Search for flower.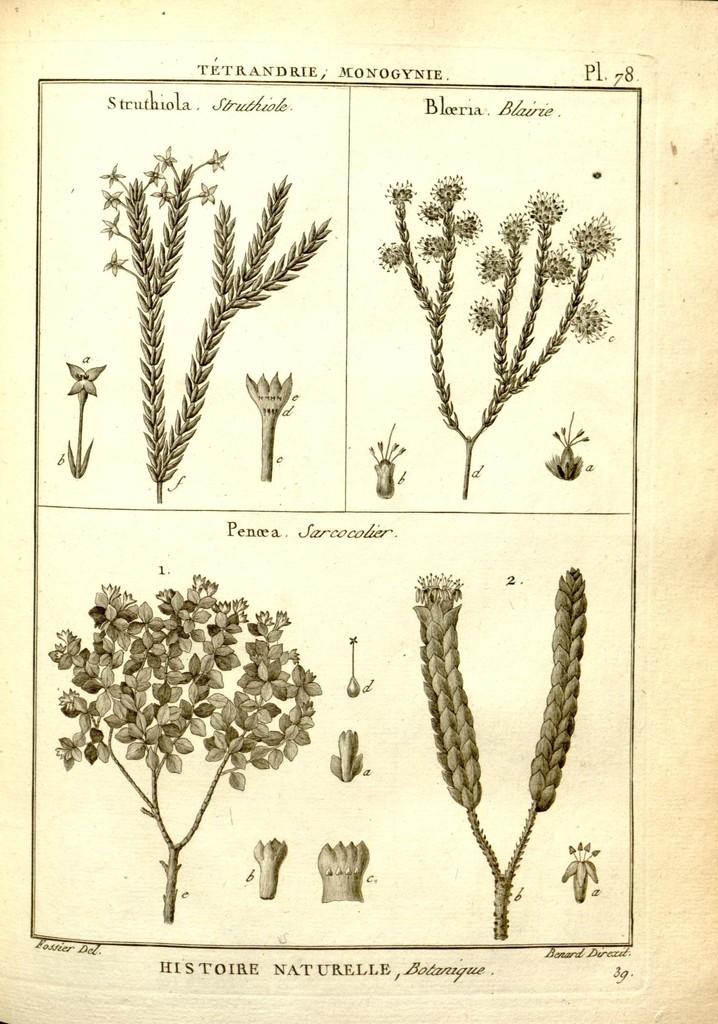
Found at locate(205, 146, 229, 172).
